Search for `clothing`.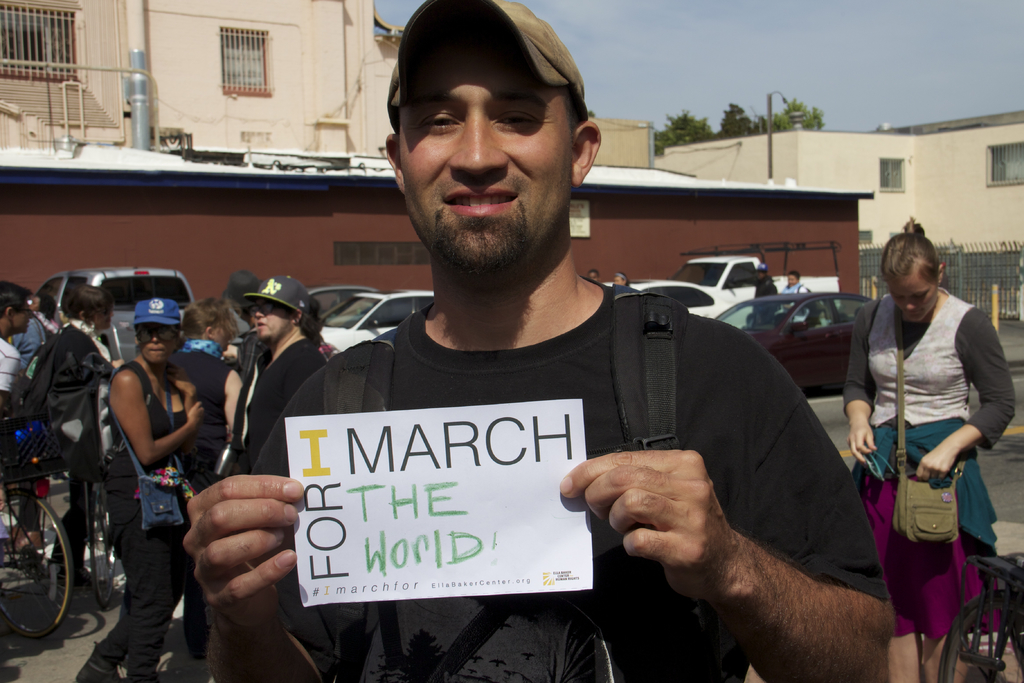
Found at box(755, 273, 772, 329).
